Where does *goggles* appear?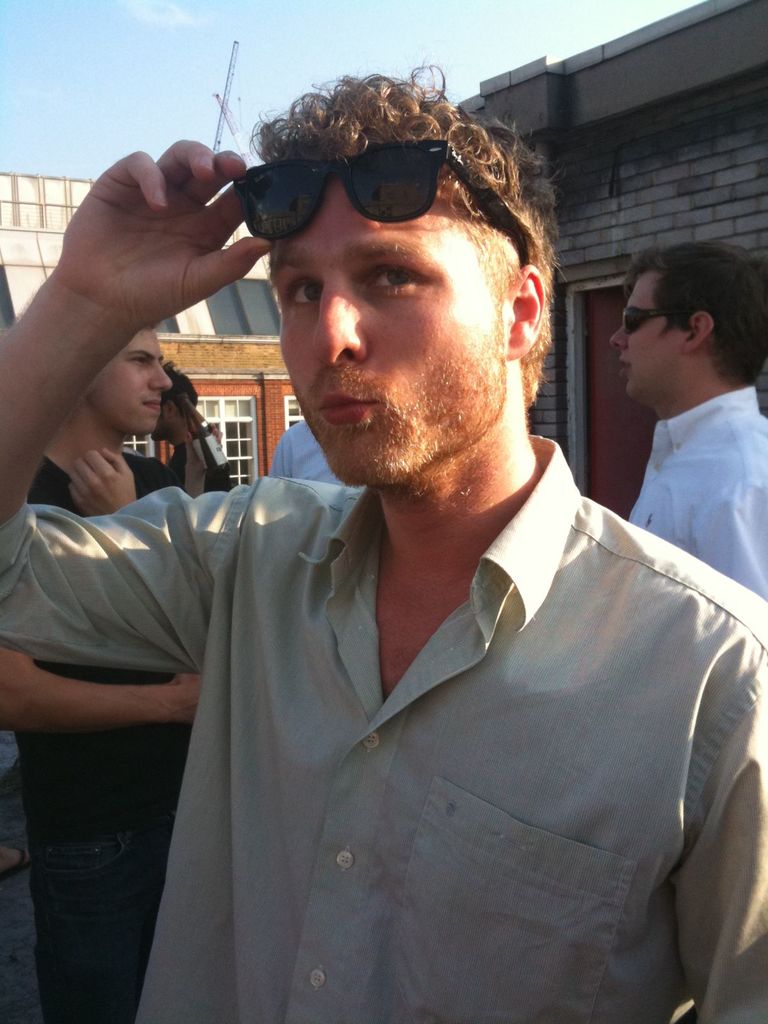
Appears at (x1=622, y1=292, x2=669, y2=328).
